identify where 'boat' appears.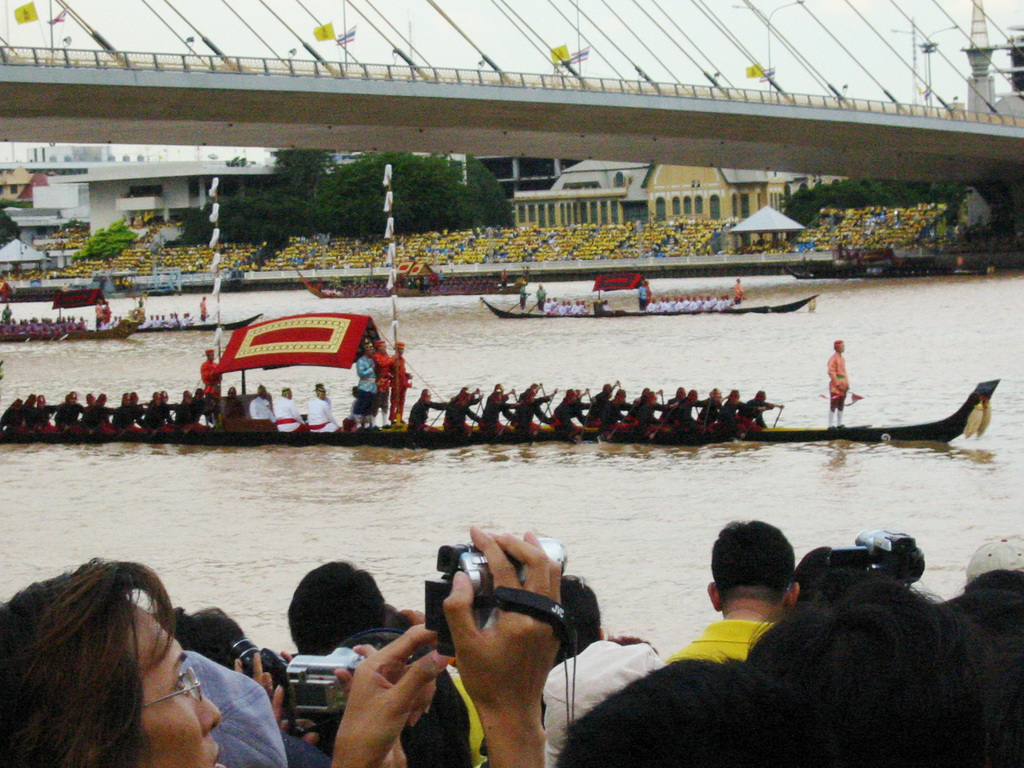
Appears at Rect(482, 254, 822, 318).
